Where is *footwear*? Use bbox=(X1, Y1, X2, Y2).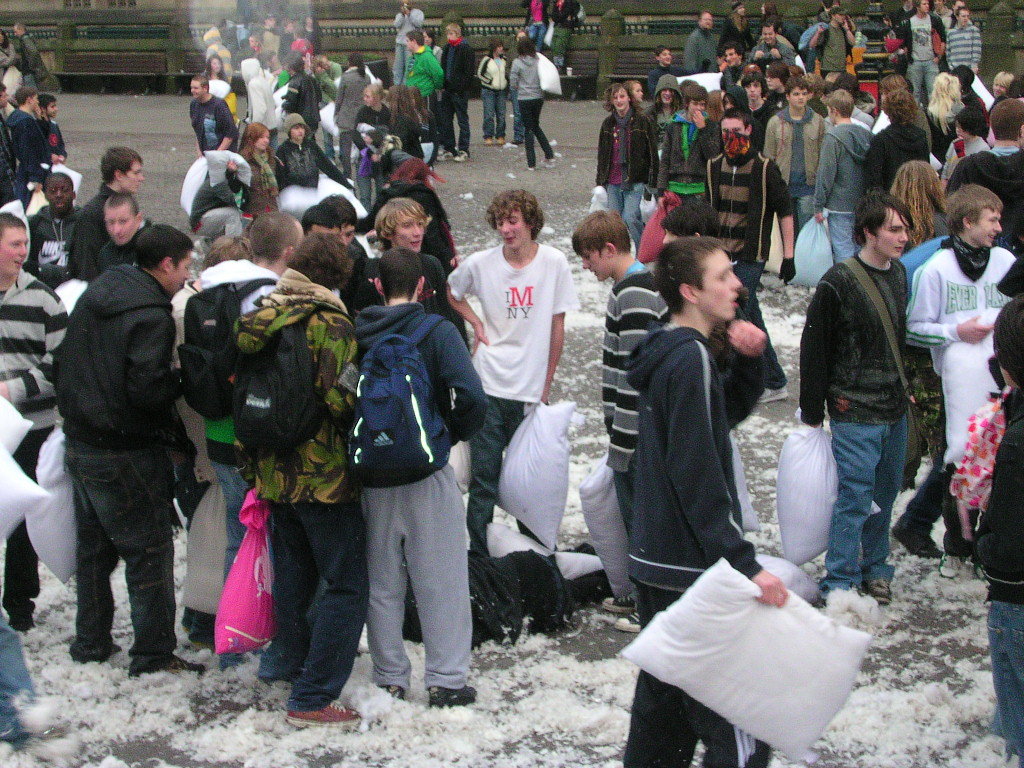
bbox=(891, 516, 941, 556).
